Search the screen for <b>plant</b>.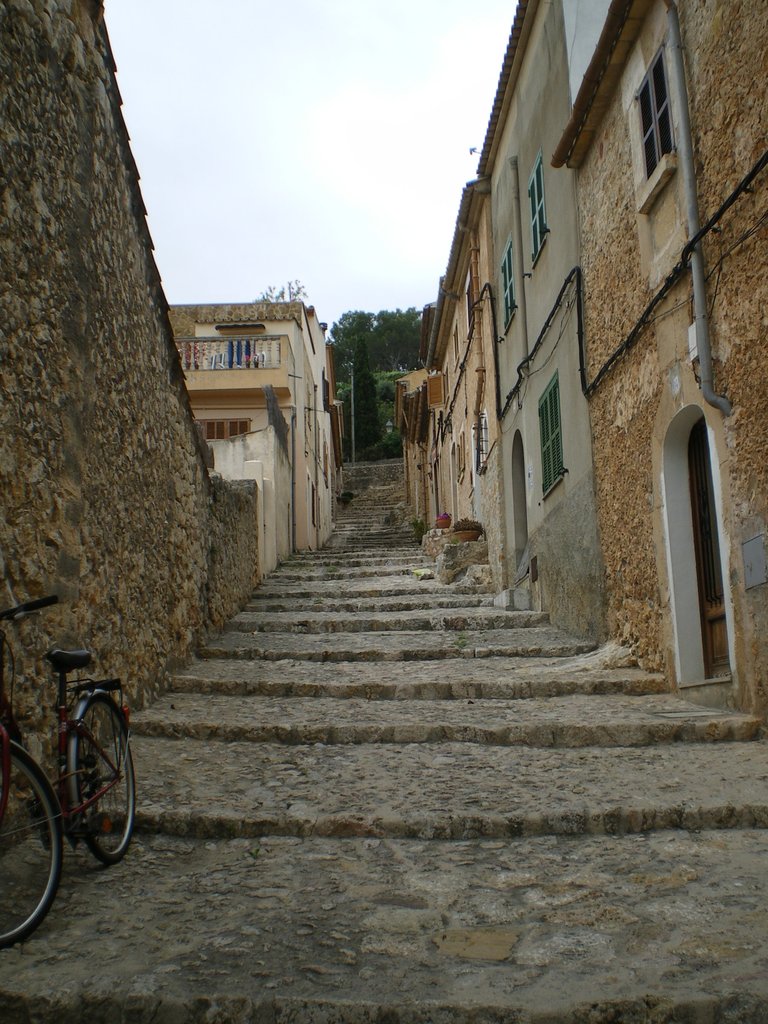
Found at region(413, 515, 425, 525).
